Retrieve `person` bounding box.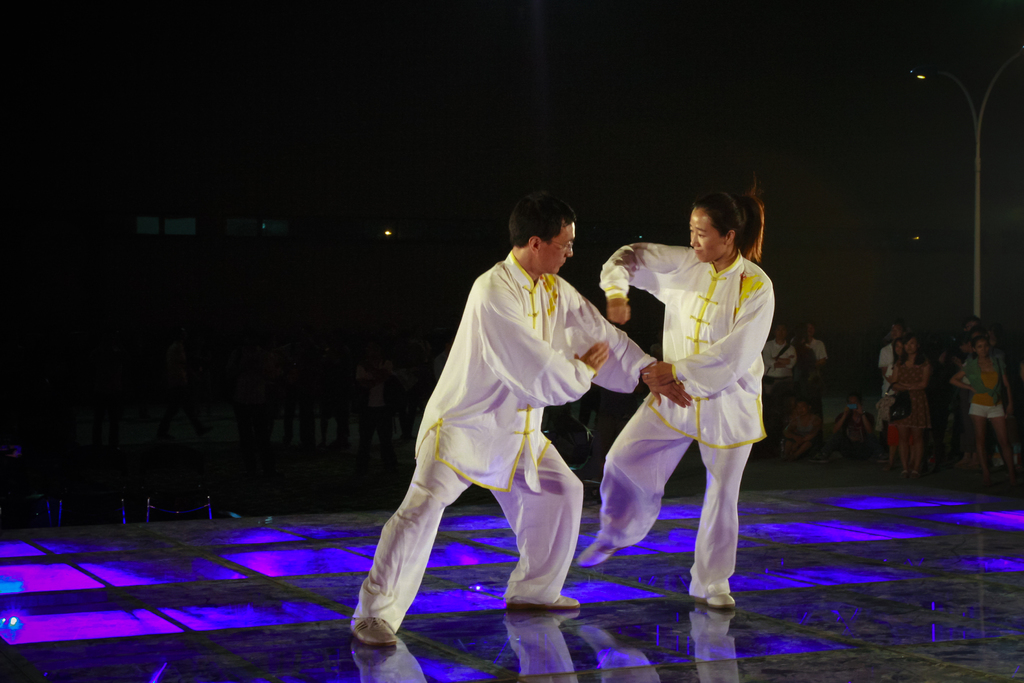
Bounding box: crop(345, 186, 690, 651).
